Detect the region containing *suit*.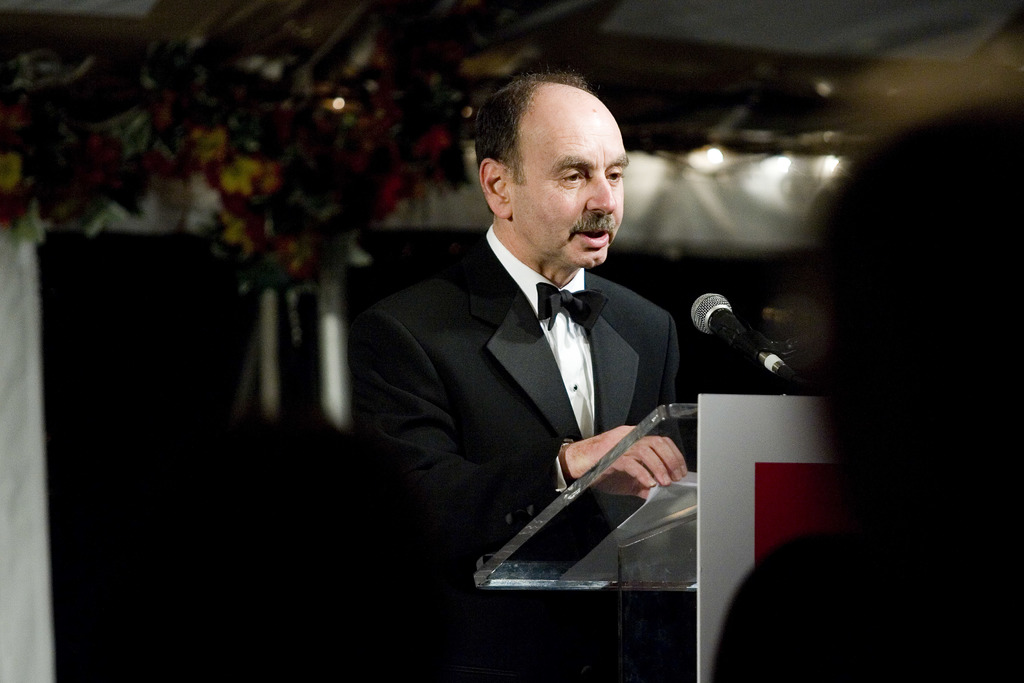
(left=358, top=171, right=714, bottom=581).
